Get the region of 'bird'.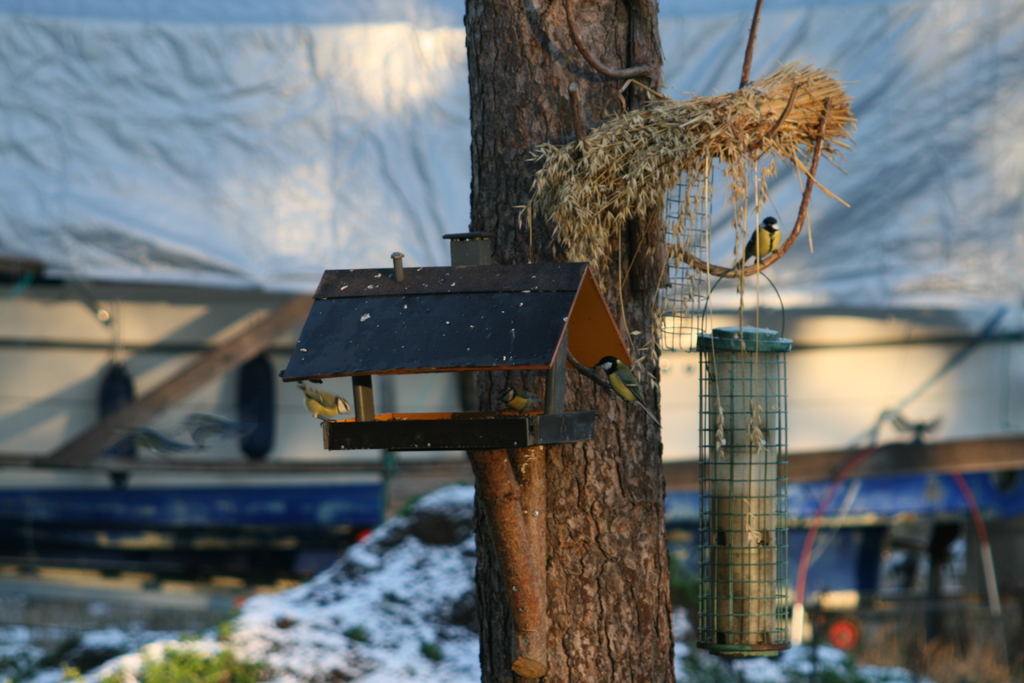
bbox=(495, 383, 543, 420).
